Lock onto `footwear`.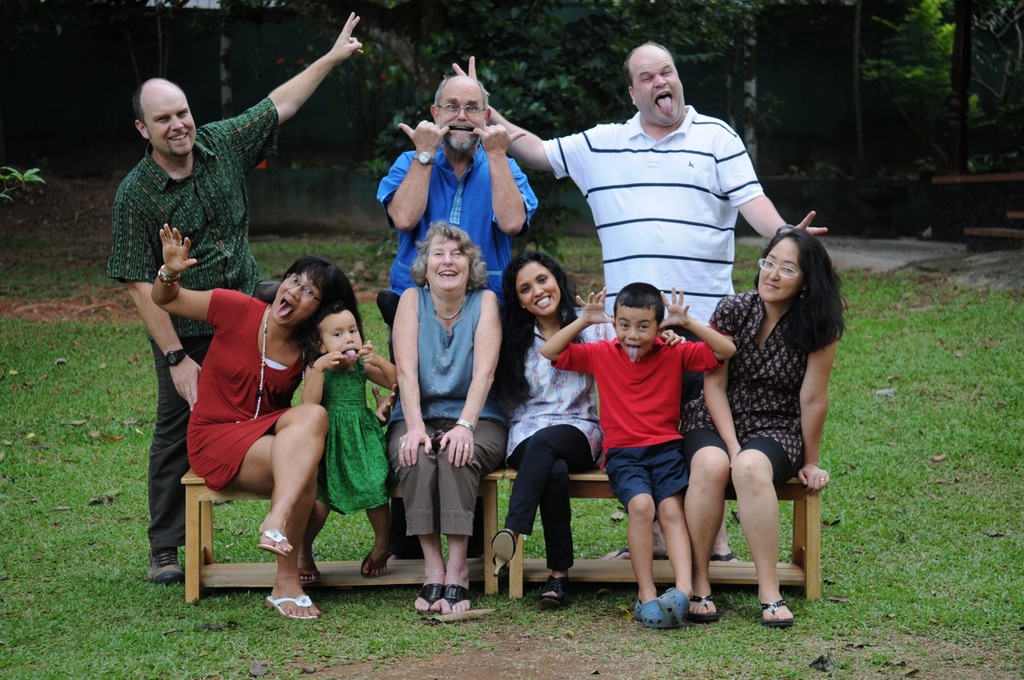
Locked: <region>657, 582, 684, 627</region>.
